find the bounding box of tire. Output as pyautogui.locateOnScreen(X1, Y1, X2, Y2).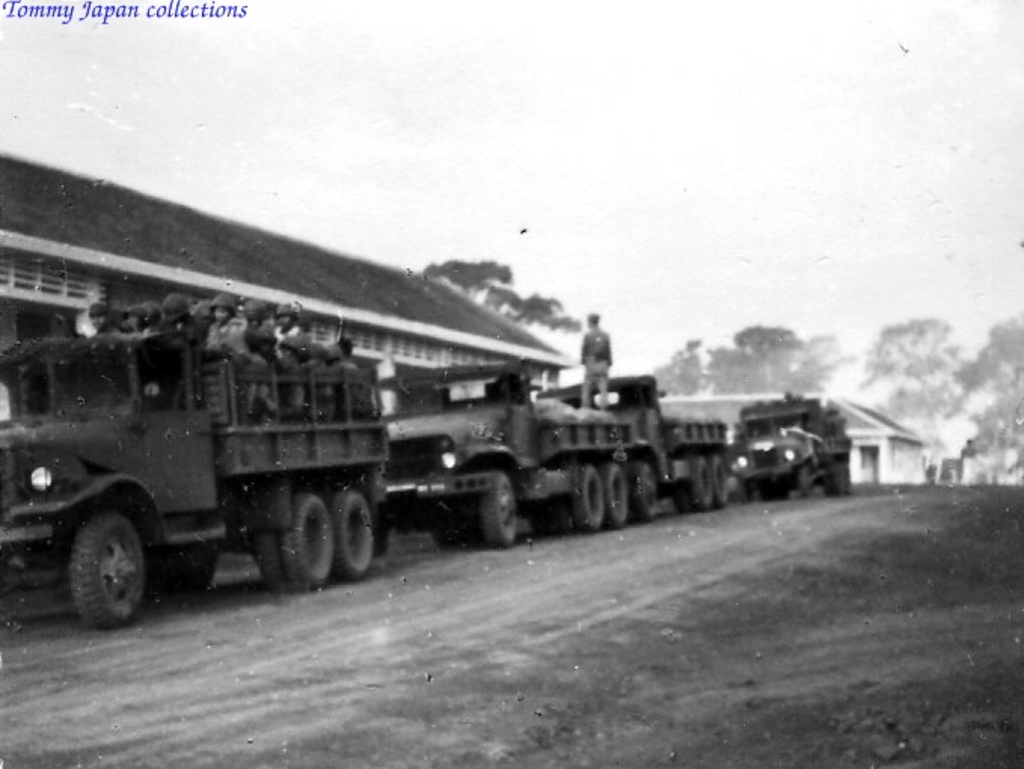
pyautogui.locateOnScreen(633, 458, 655, 517).
